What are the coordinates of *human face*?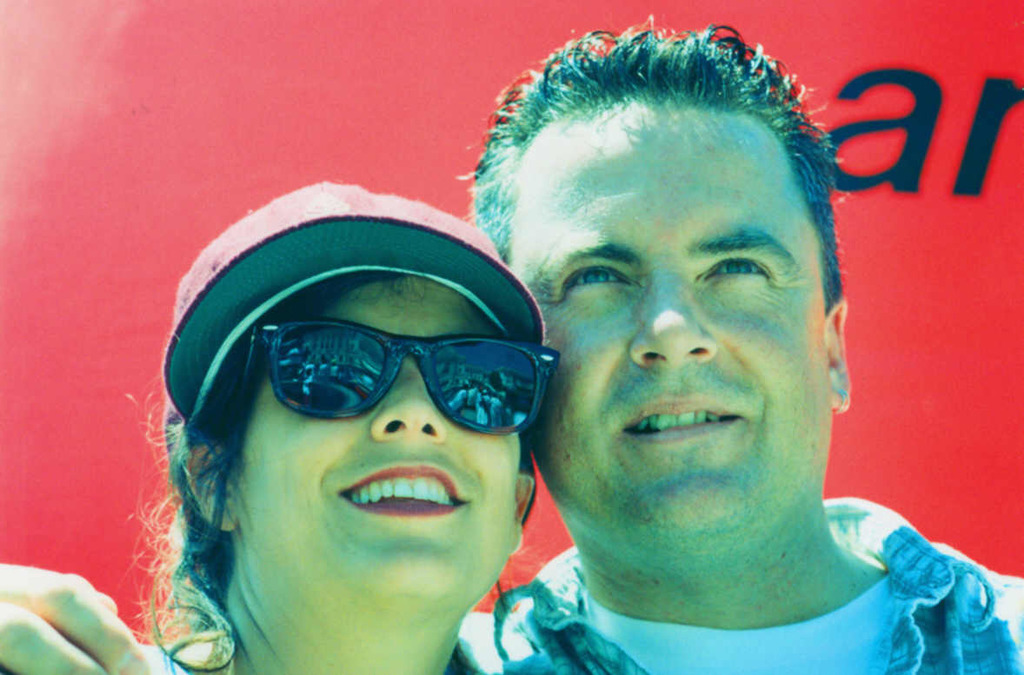
228, 276, 522, 600.
